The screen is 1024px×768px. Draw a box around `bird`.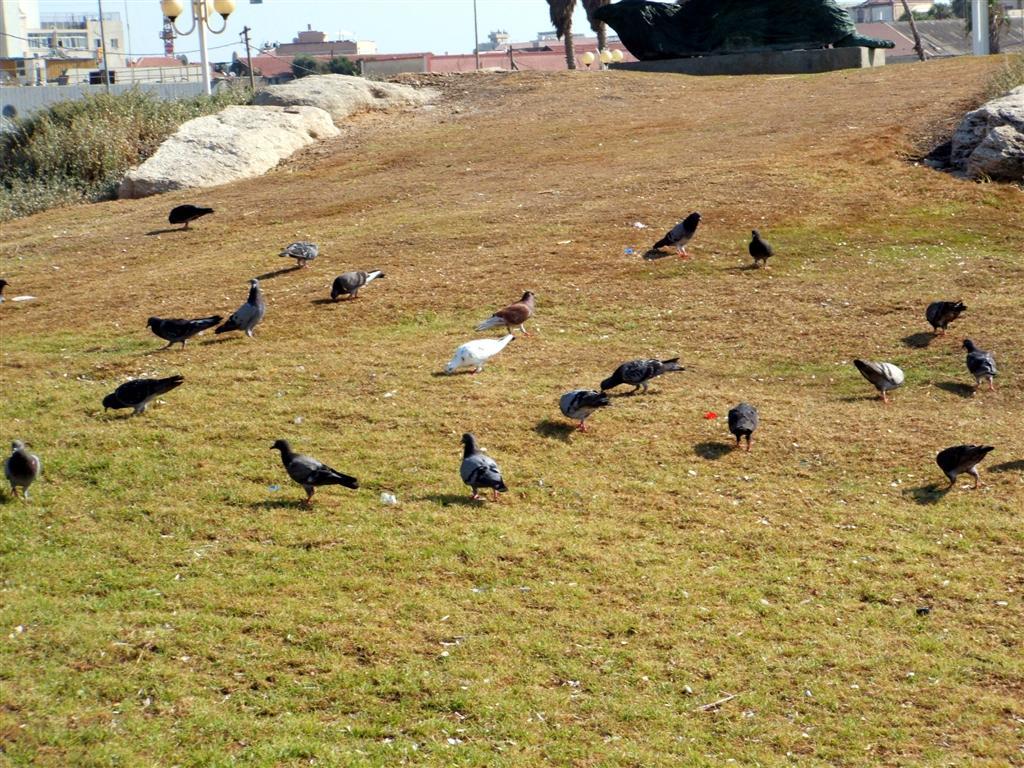
Rect(927, 296, 964, 331).
